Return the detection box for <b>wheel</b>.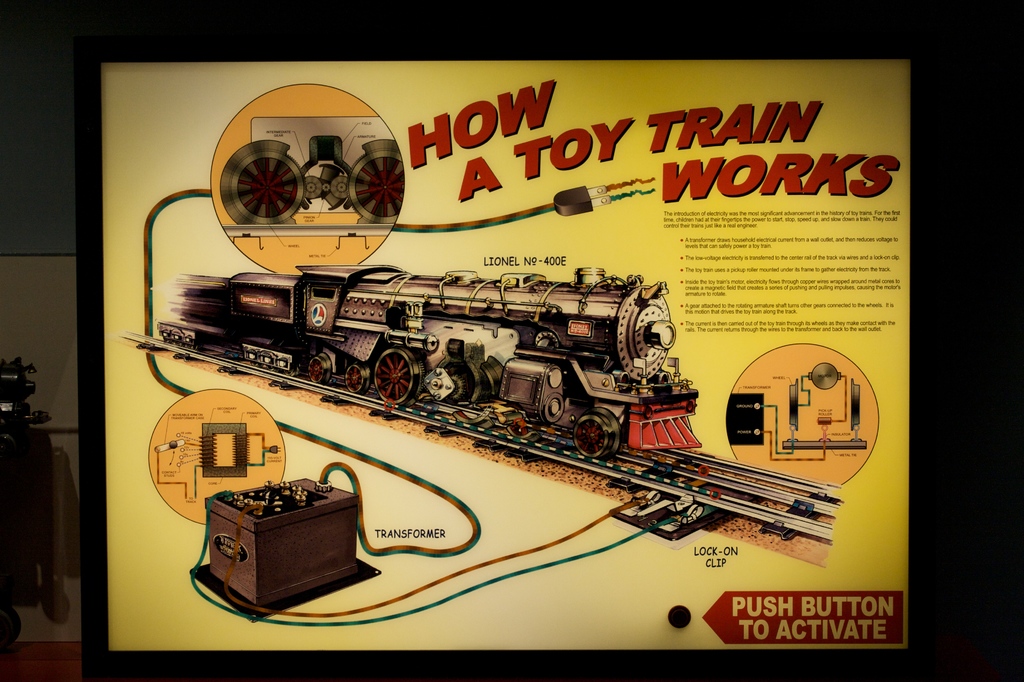
BBox(341, 367, 365, 396).
